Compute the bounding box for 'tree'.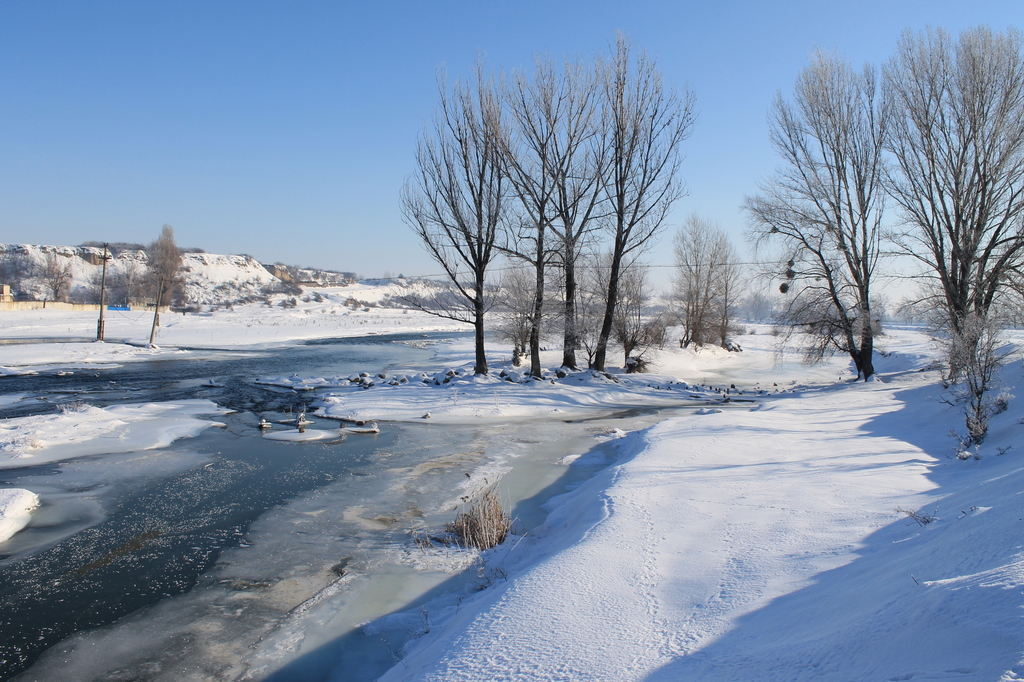
box(485, 27, 588, 387).
